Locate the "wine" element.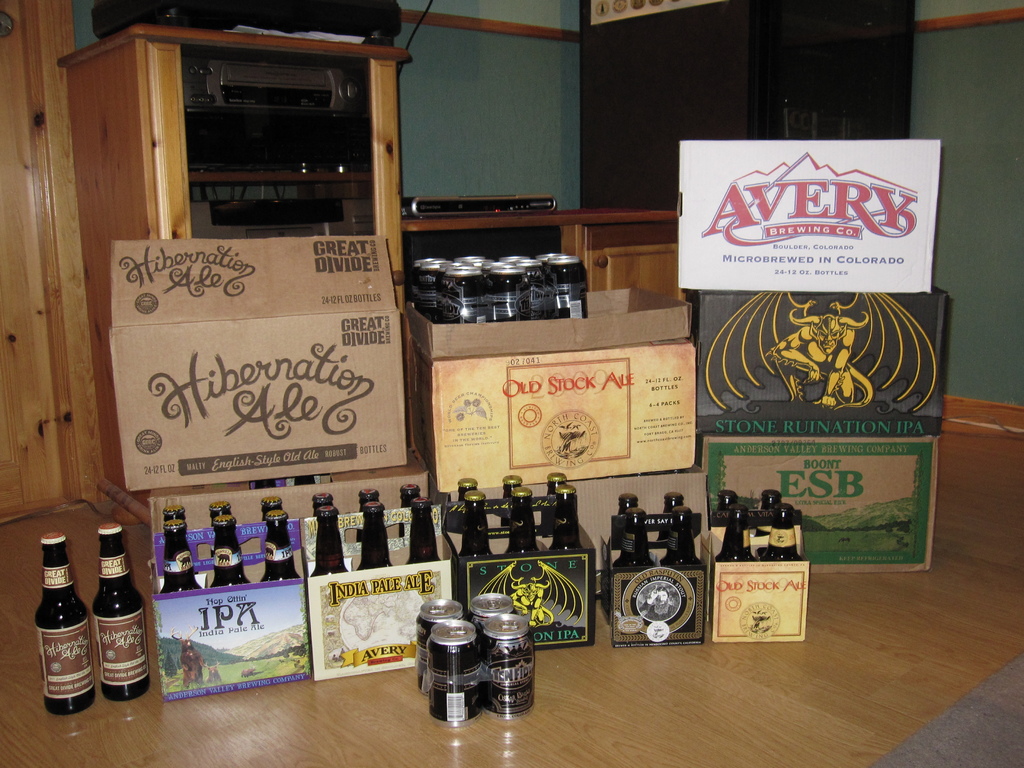
Element bbox: rect(555, 479, 582, 553).
